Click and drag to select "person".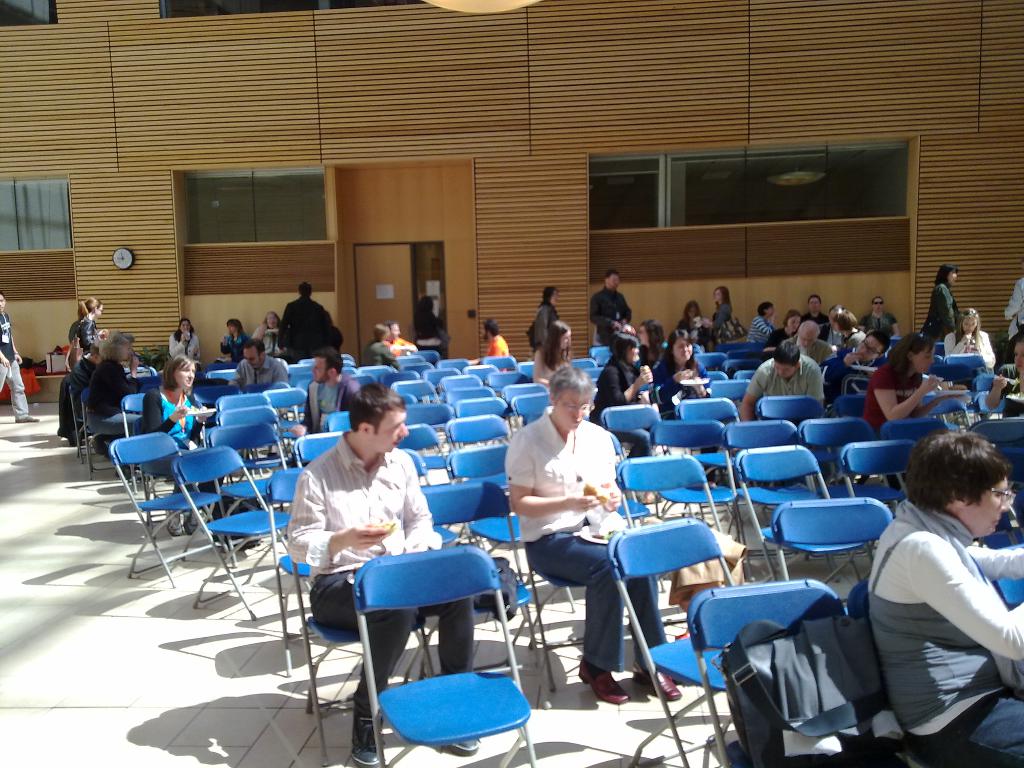
Selection: 862/429/1023/767.
